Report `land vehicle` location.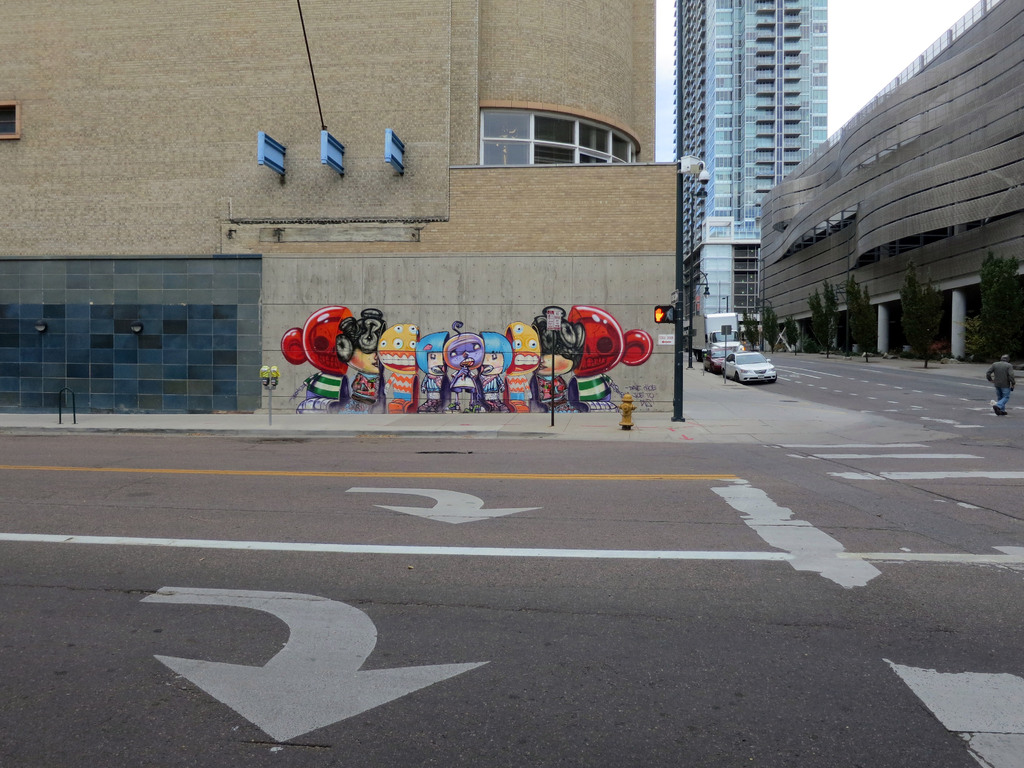
Report: <box>689,310,742,358</box>.
